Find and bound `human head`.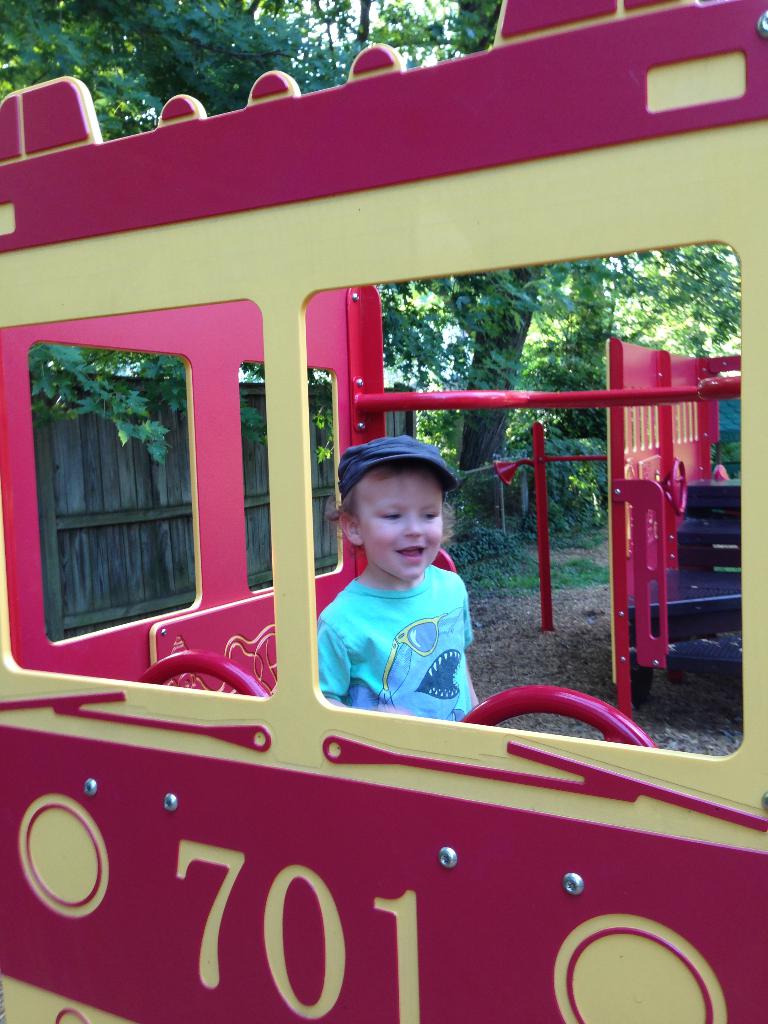
Bound: (left=340, top=440, right=470, bottom=582).
